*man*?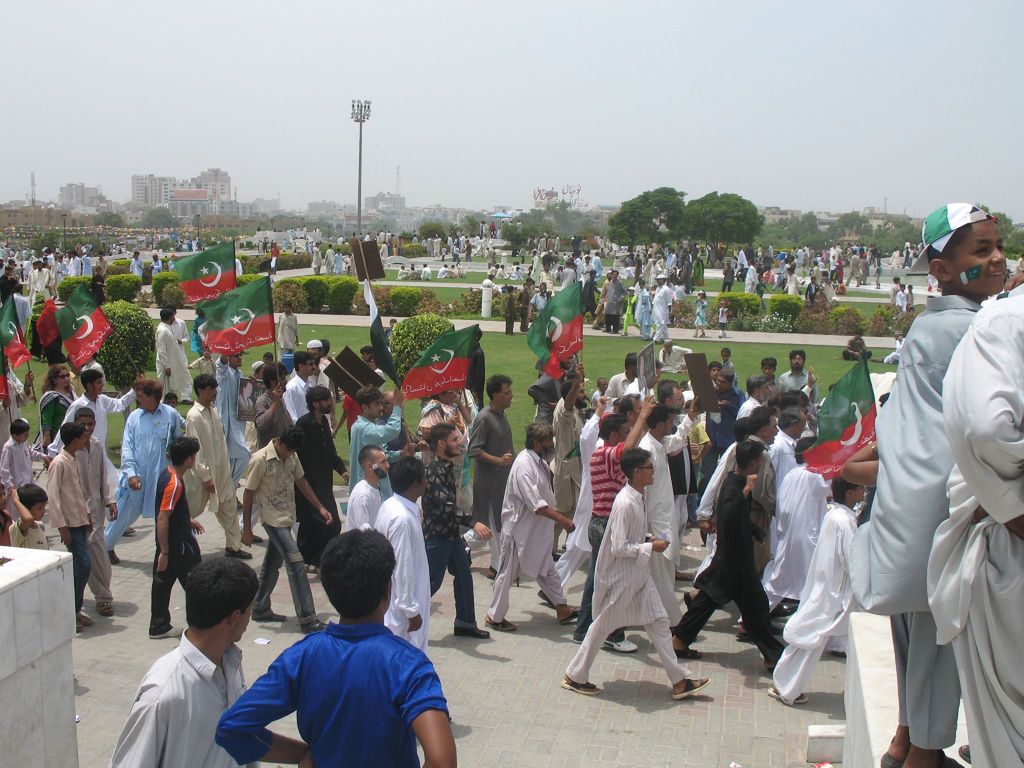
x1=182 y1=371 x2=256 y2=558
